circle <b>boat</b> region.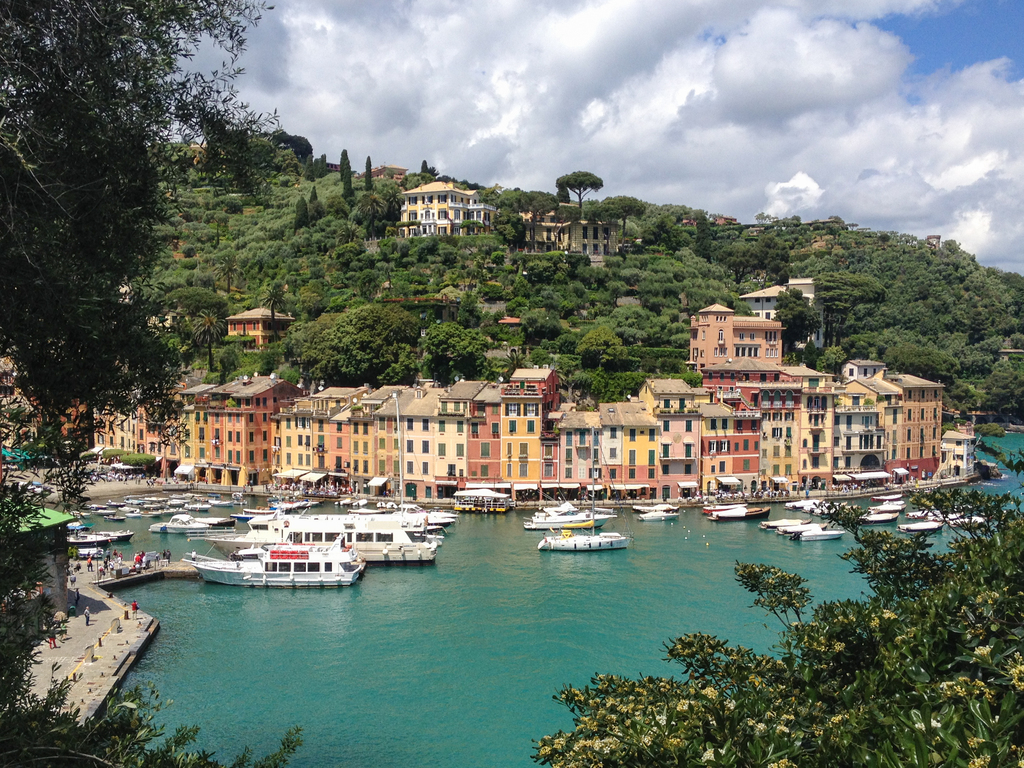
Region: box(635, 508, 676, 521).
